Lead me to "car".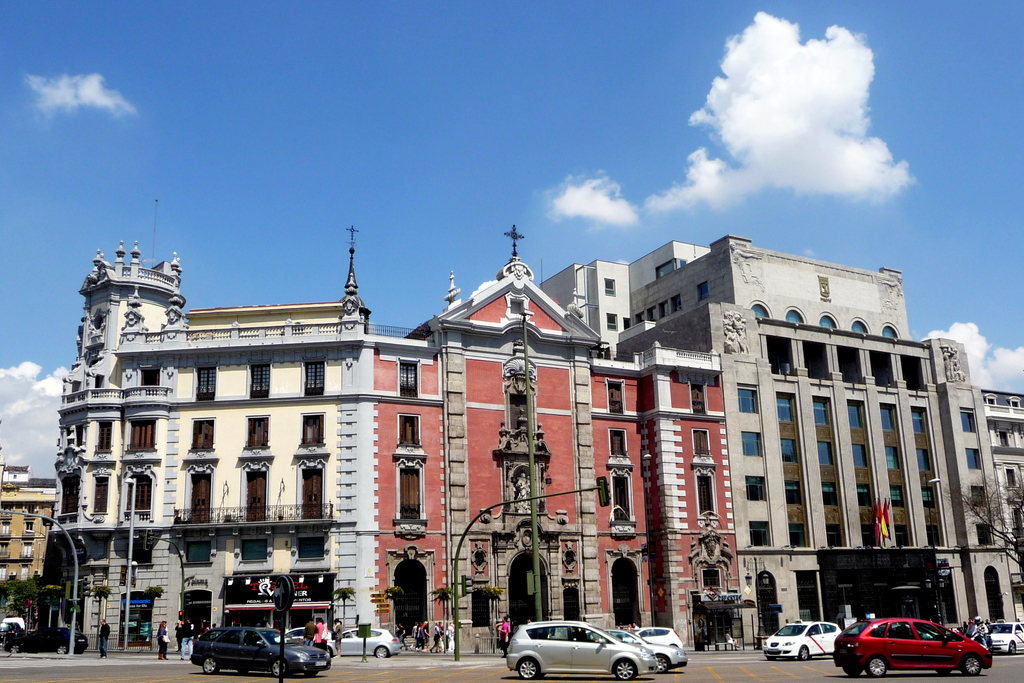
Lead to crop(1, 629, 89, 656).
